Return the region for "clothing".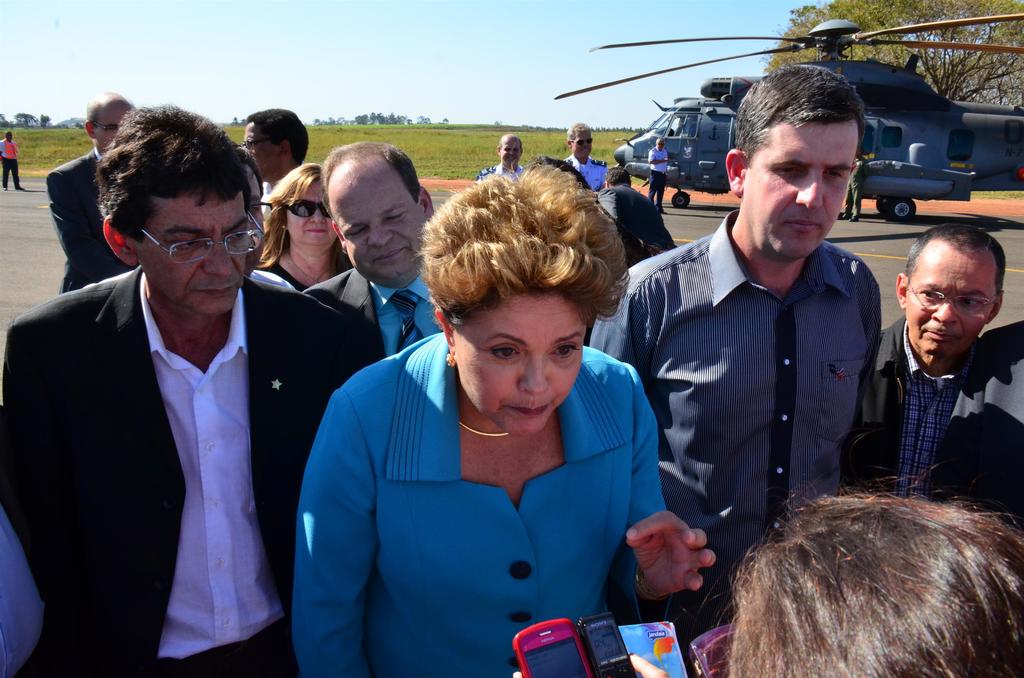
<bbox>645, 150, 669, 204</bbox>.
